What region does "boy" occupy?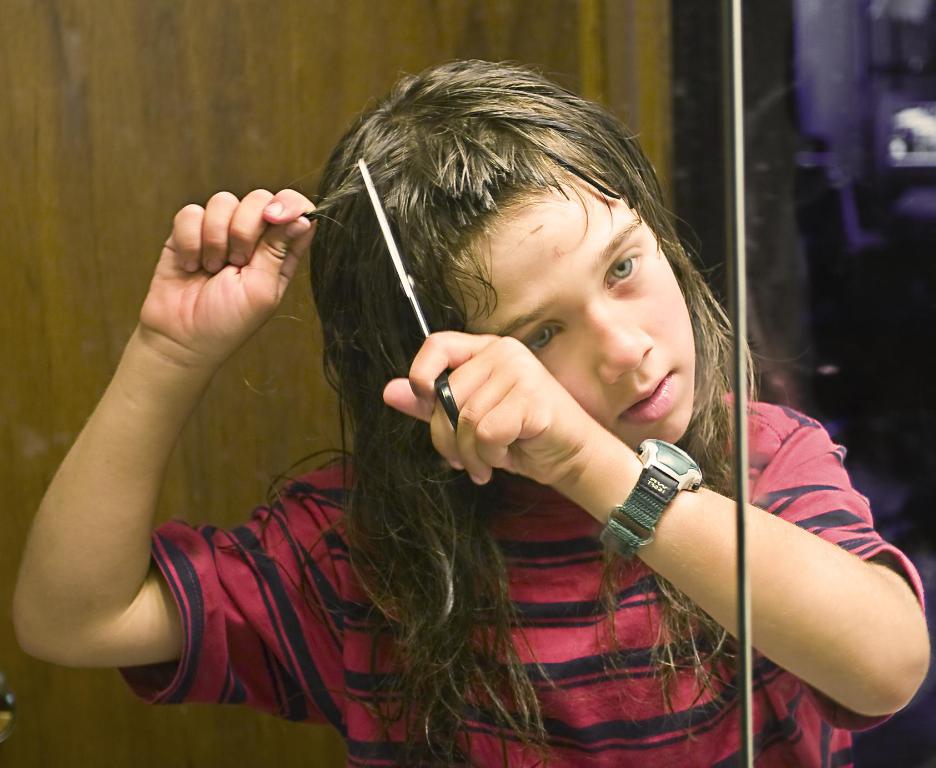
(11,60,932,767).
